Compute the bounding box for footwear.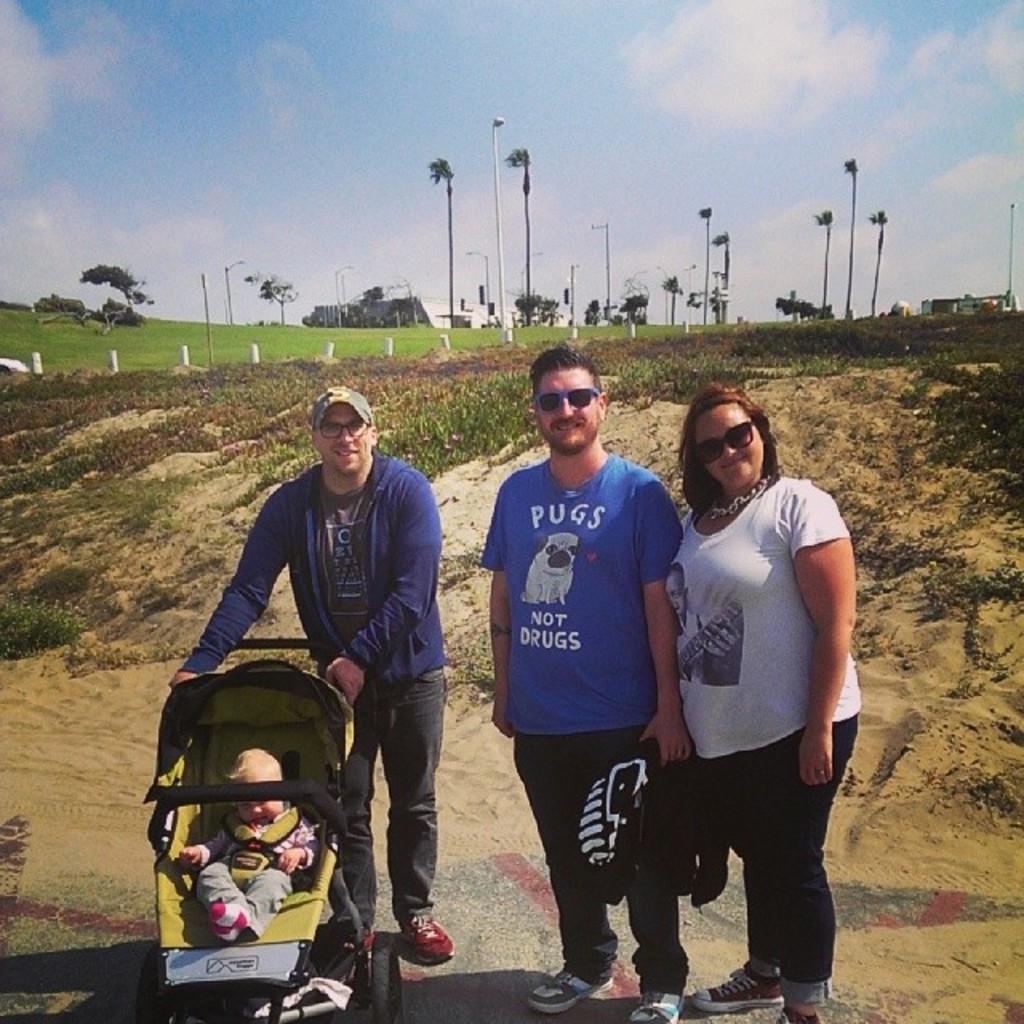
locate(402, 912, 461, 957).
